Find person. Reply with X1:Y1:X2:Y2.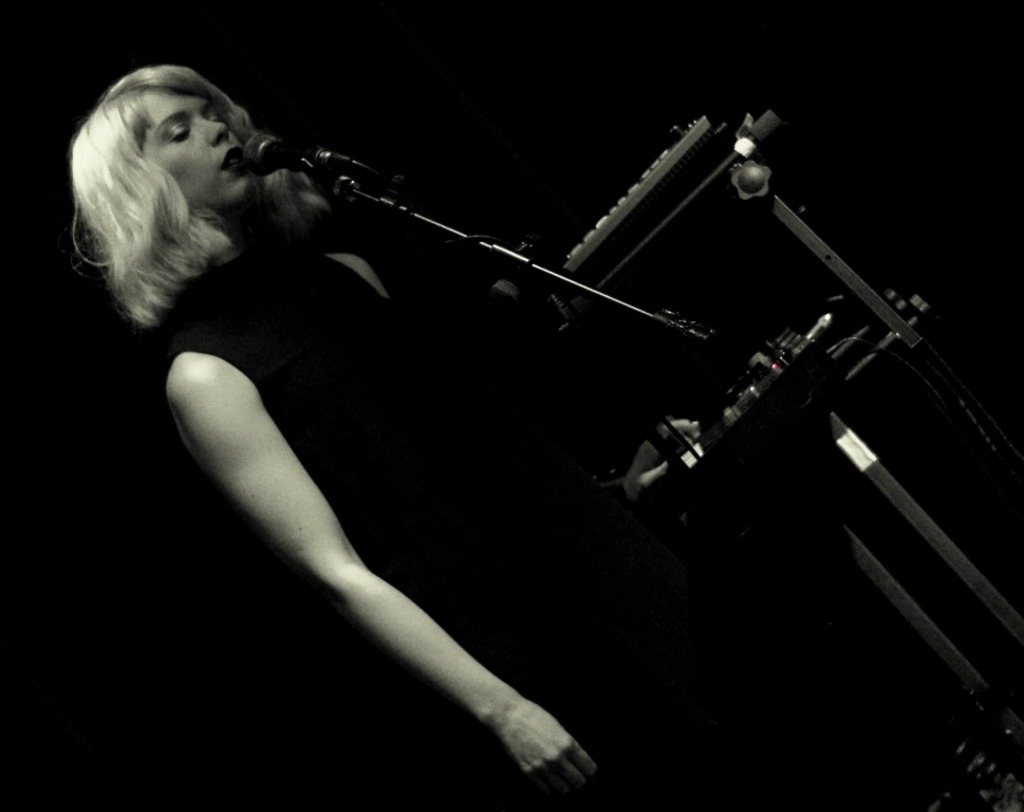
69:64:609:789.
